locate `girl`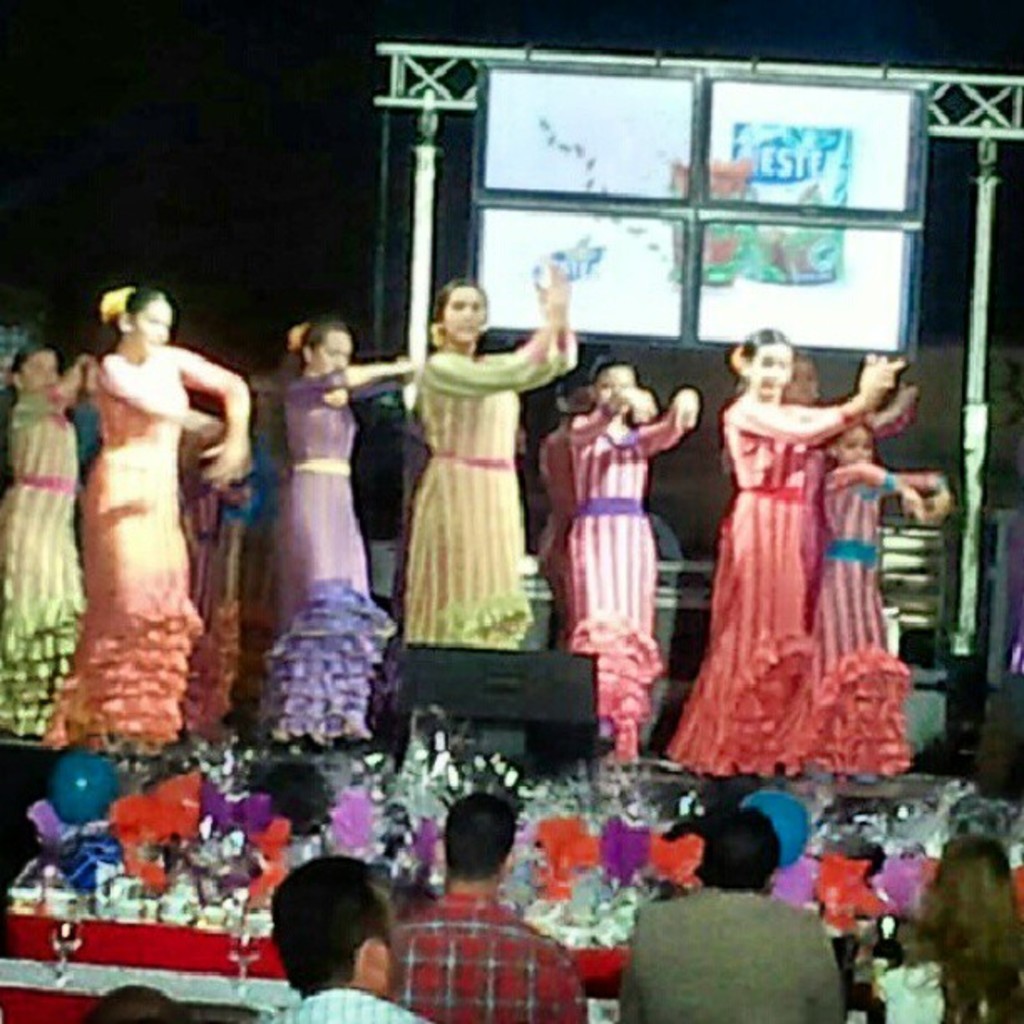
[669, 320, 904, 780]
